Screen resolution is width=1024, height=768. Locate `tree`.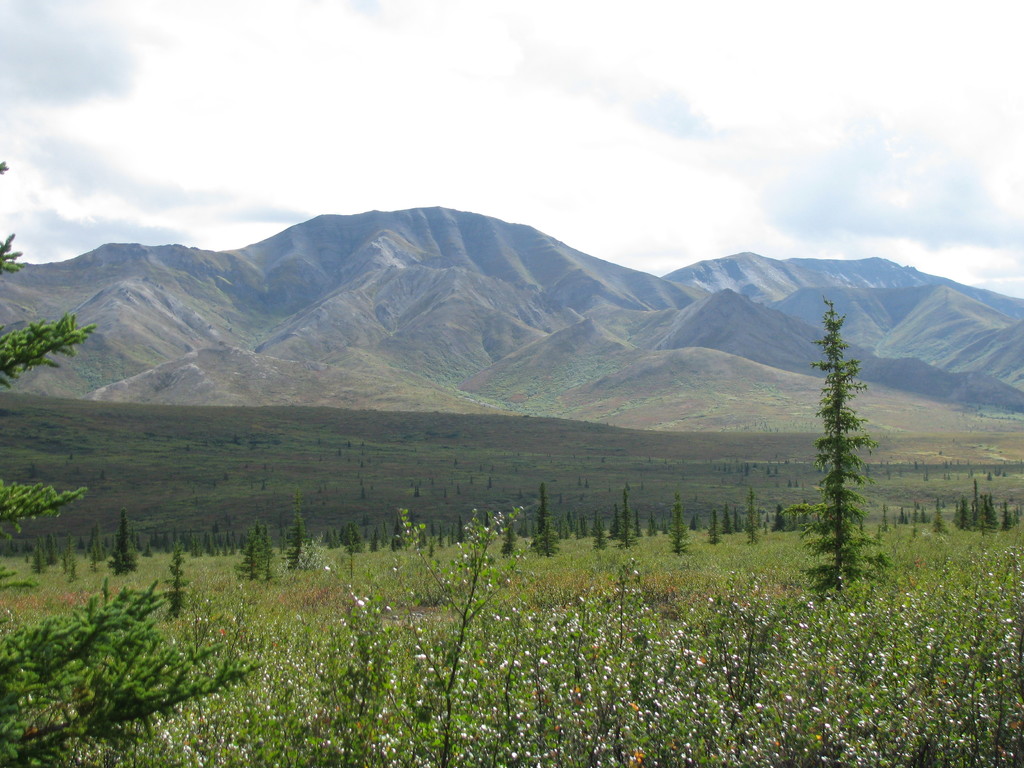
(left=0, top=162, right=259, bottom=765).
